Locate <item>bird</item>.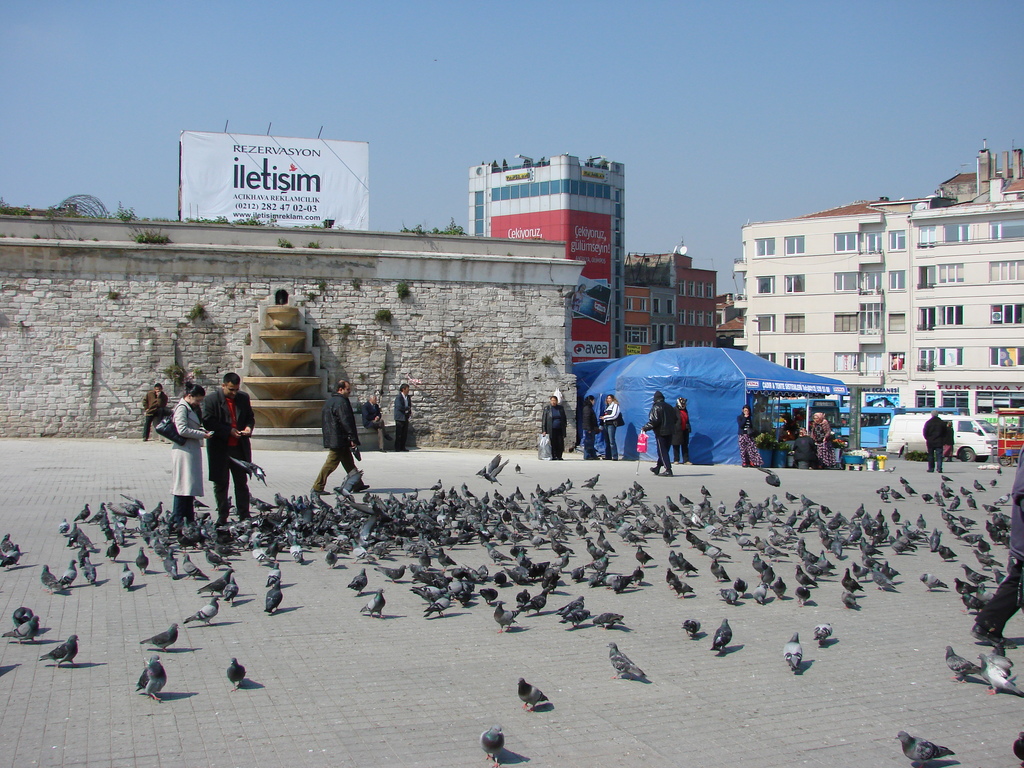
Bounding box: select_region(516, 587, 548, 616).
